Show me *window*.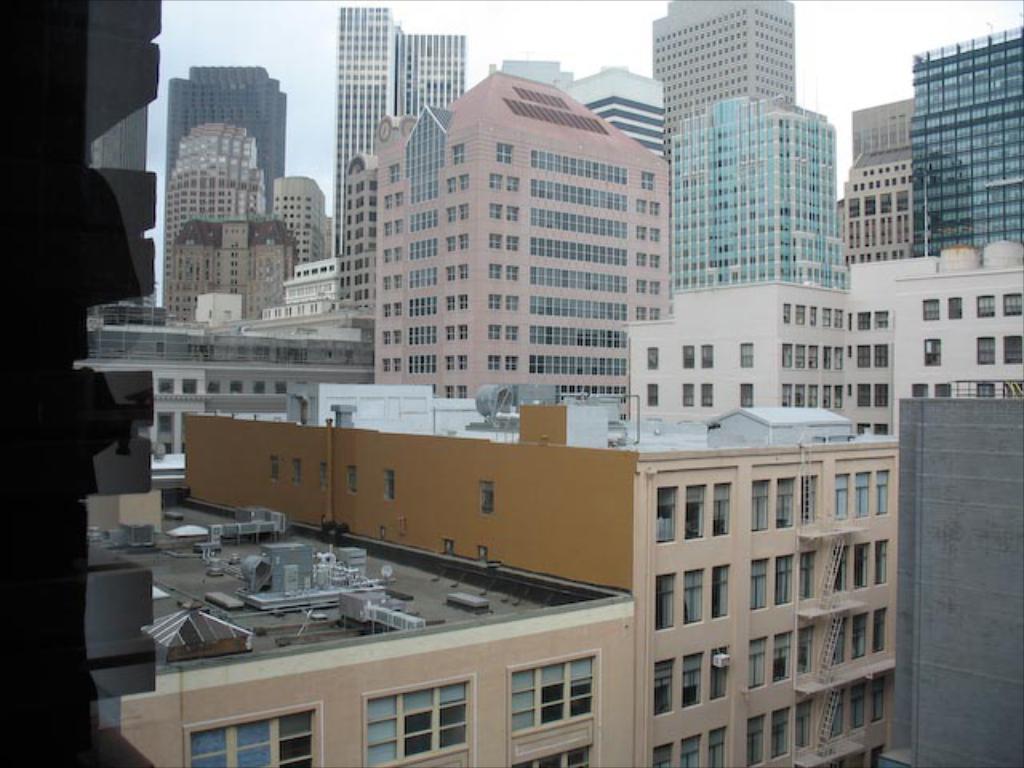
*window* is here: (448, 267, 472, 283).
